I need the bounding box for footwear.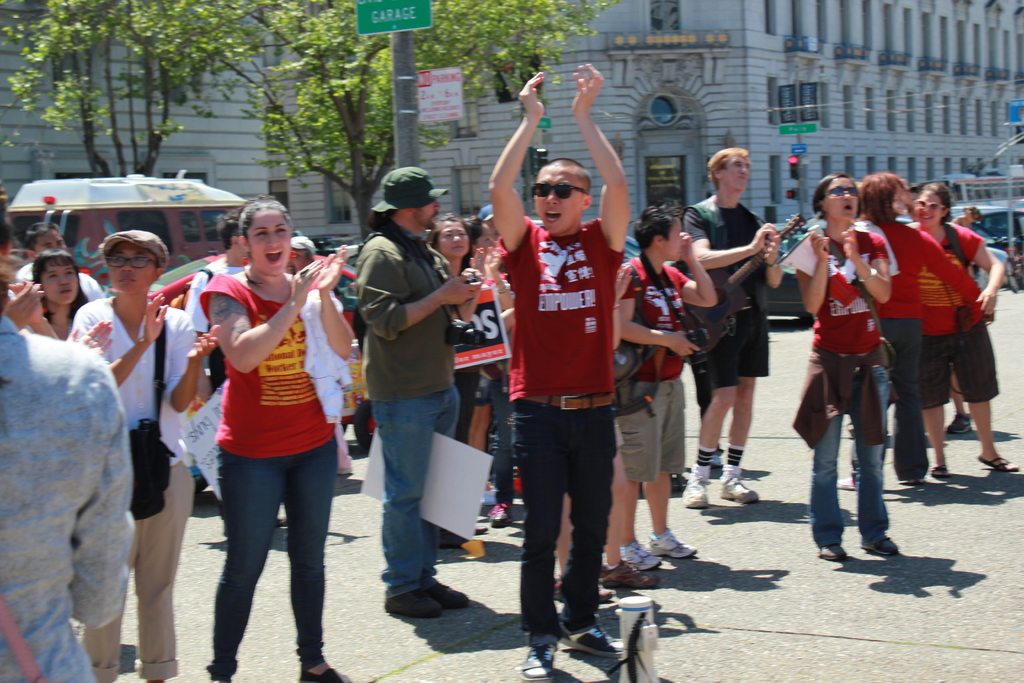
Here it is: BBox(642, 526, 700, 558).
